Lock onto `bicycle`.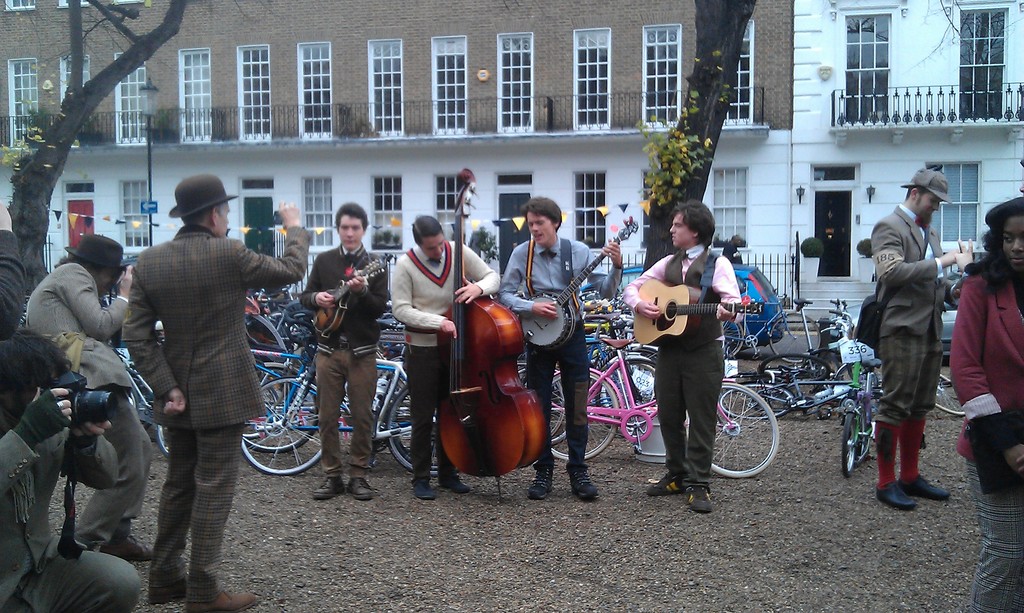
Locked: 239/325/307/446.
